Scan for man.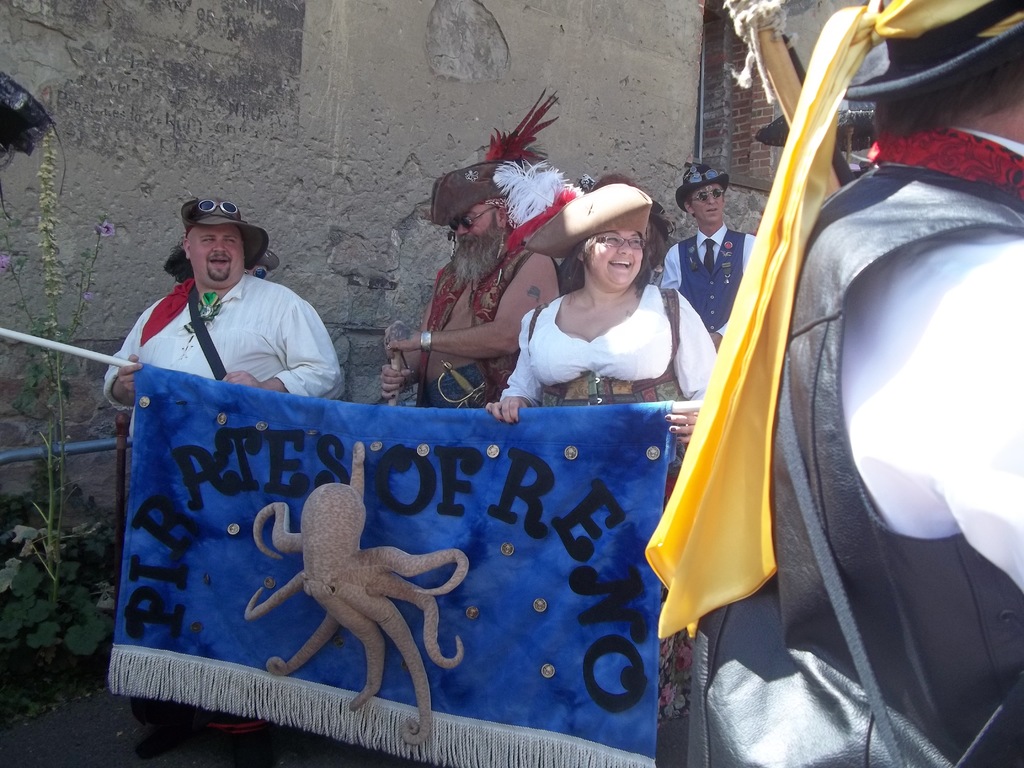
Scan result: box(386, 83, 567, 411).
